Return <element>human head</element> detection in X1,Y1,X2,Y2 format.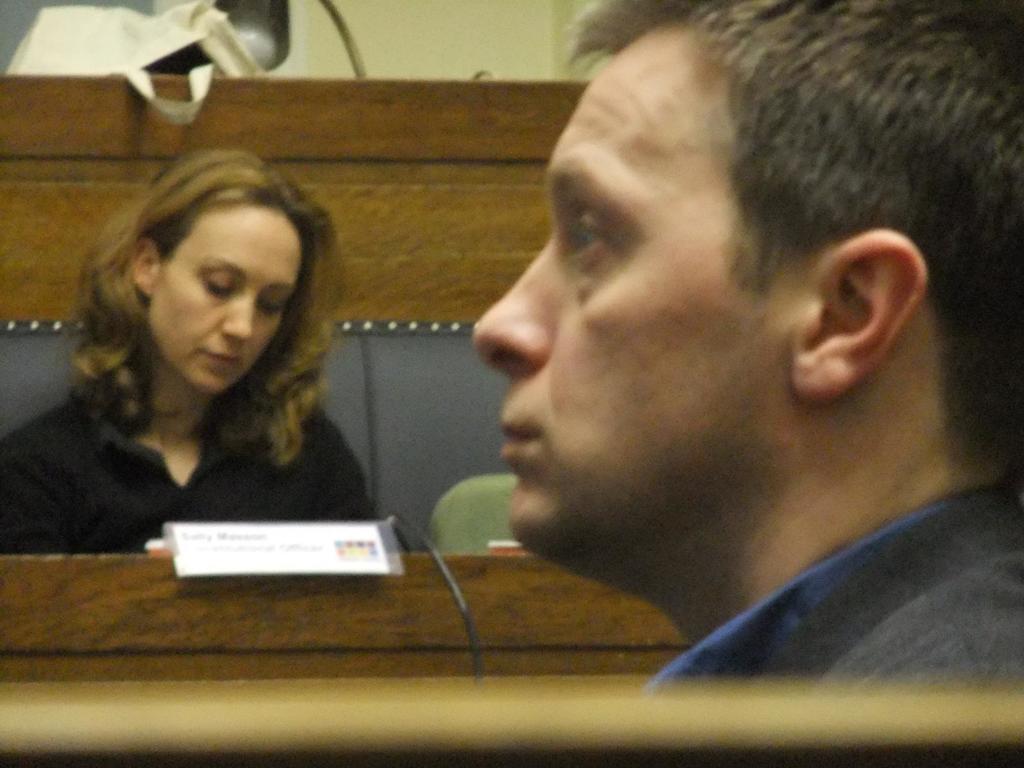
473,0,1023,586.
